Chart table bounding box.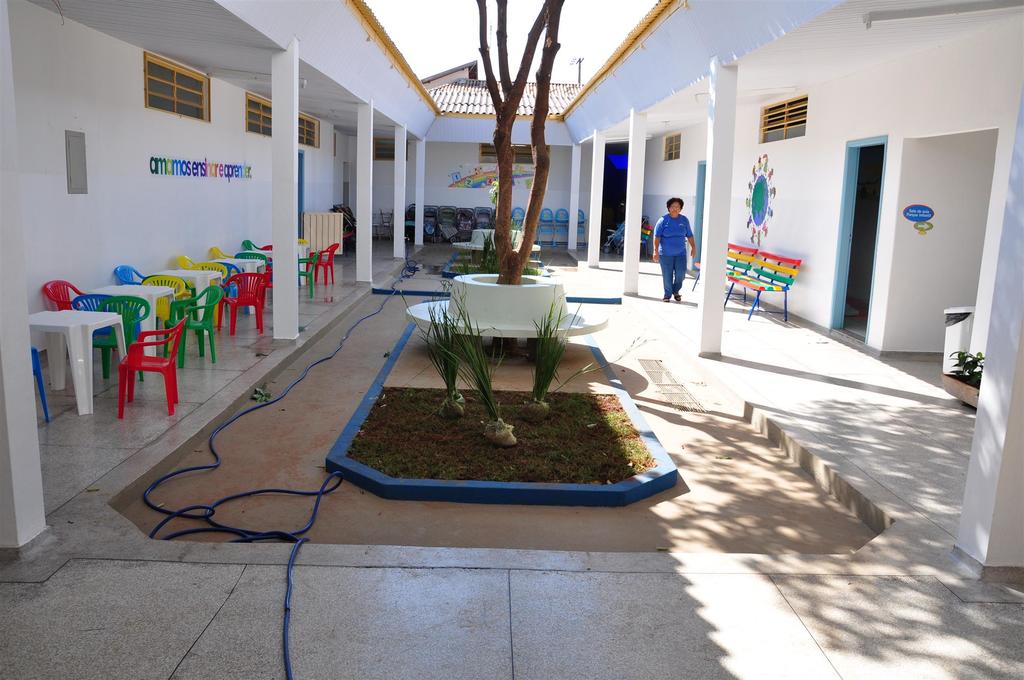
Charted: 248/247/272/257.
